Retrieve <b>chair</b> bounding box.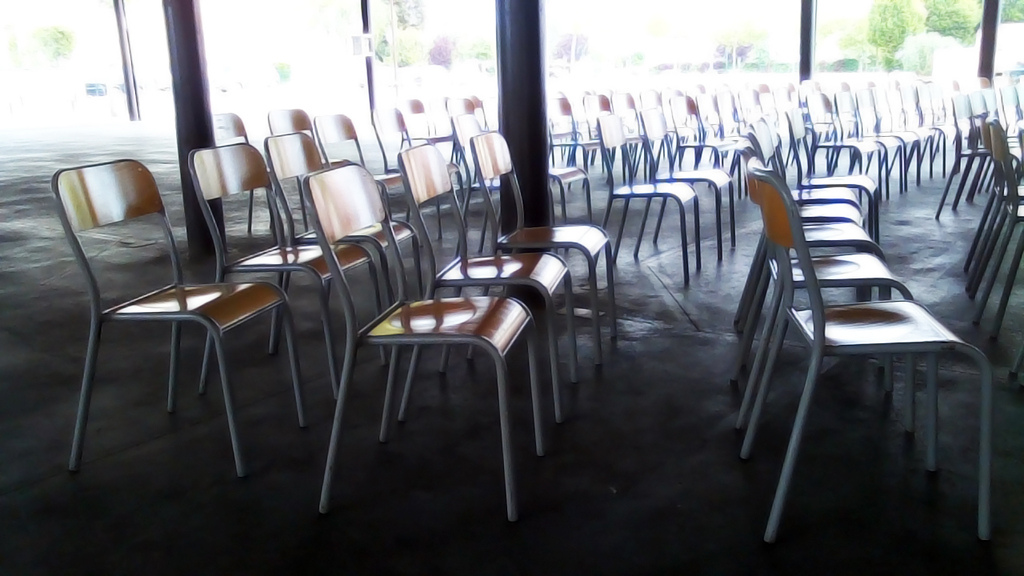
Bounding box: detection(724, 146, 887, 369).
